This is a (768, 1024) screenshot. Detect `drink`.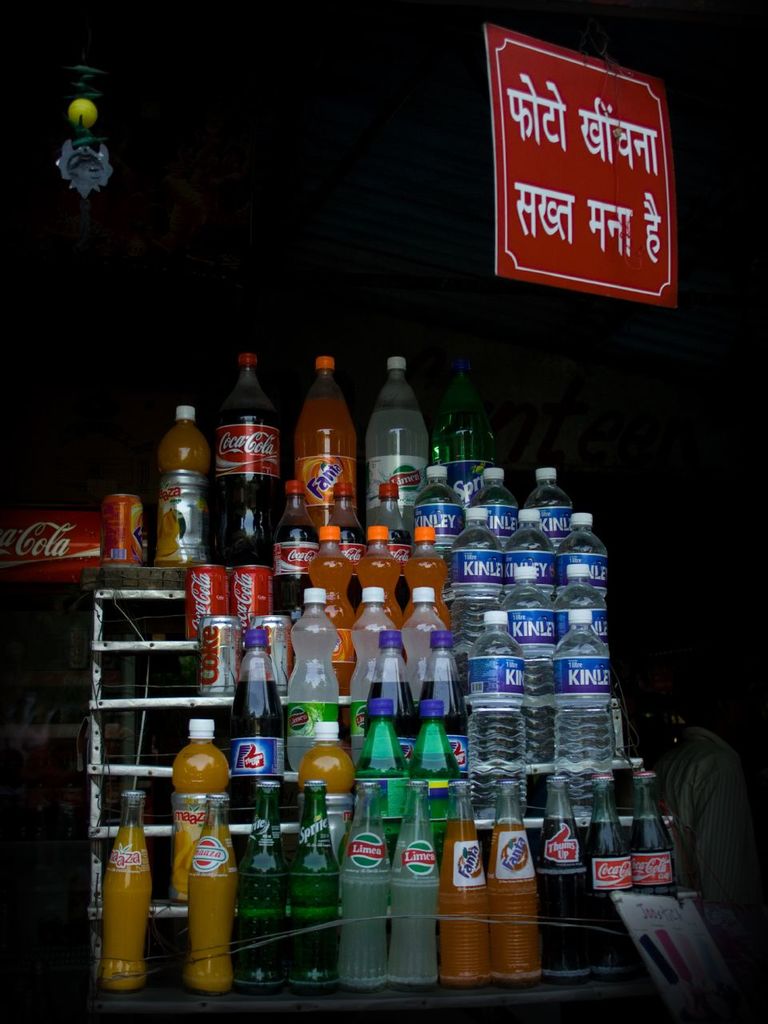
426,676,463,758.
